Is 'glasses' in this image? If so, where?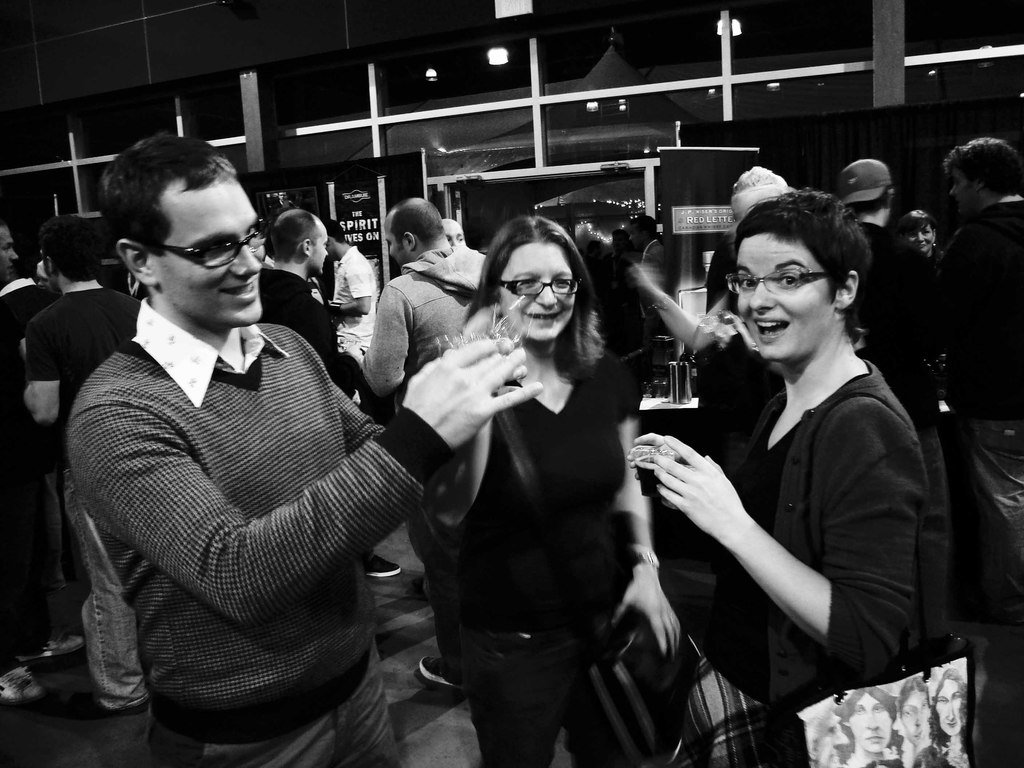
Yes, at 495,278,582,294.
